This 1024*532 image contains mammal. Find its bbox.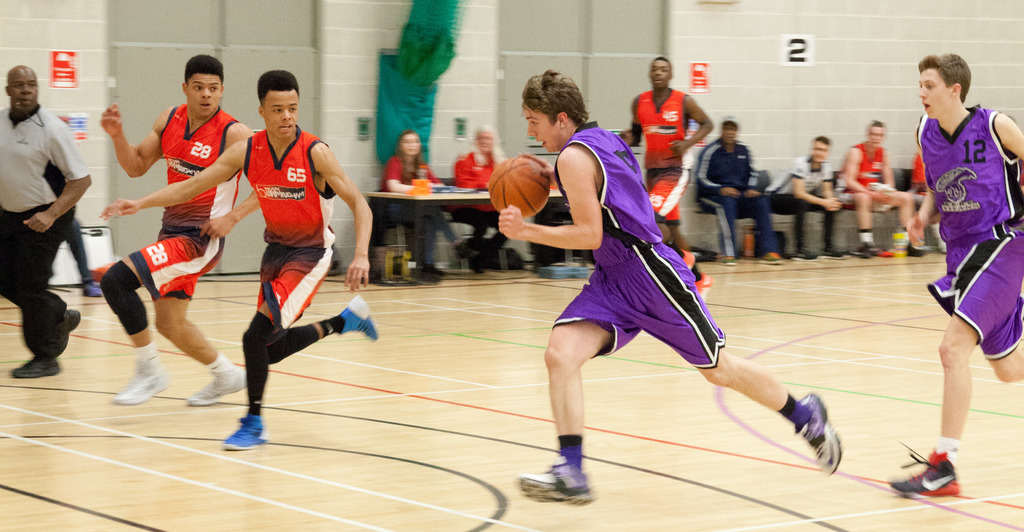
(845, 122, 919, 258).
